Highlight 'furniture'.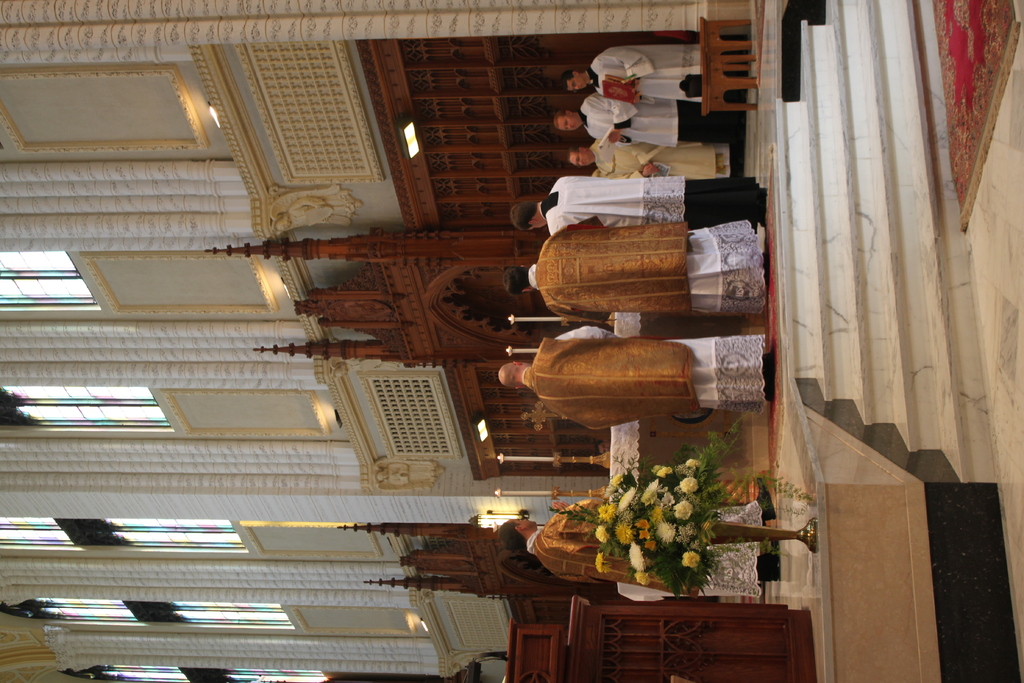
Highlighted region: [700,18,754,115].
